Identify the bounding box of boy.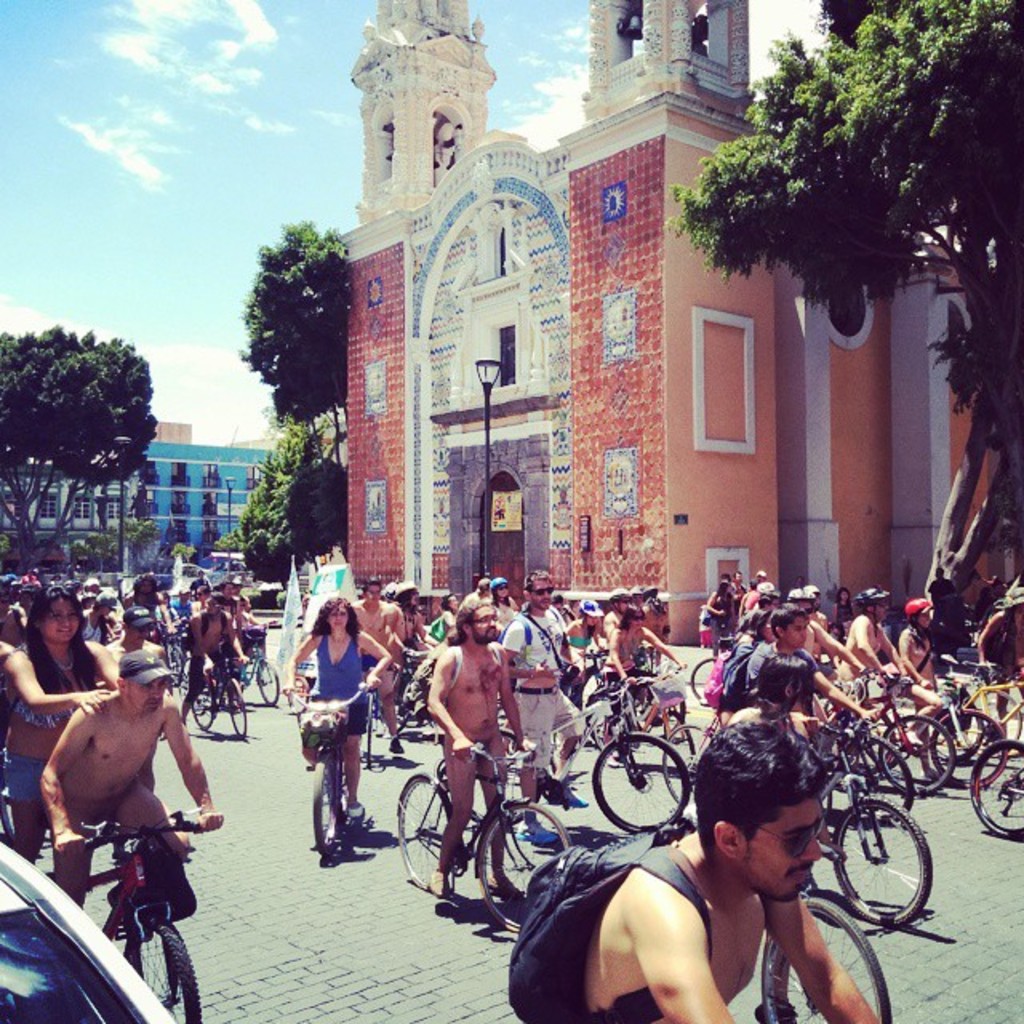
(left=742, top=602, right=875, bottom=720).
